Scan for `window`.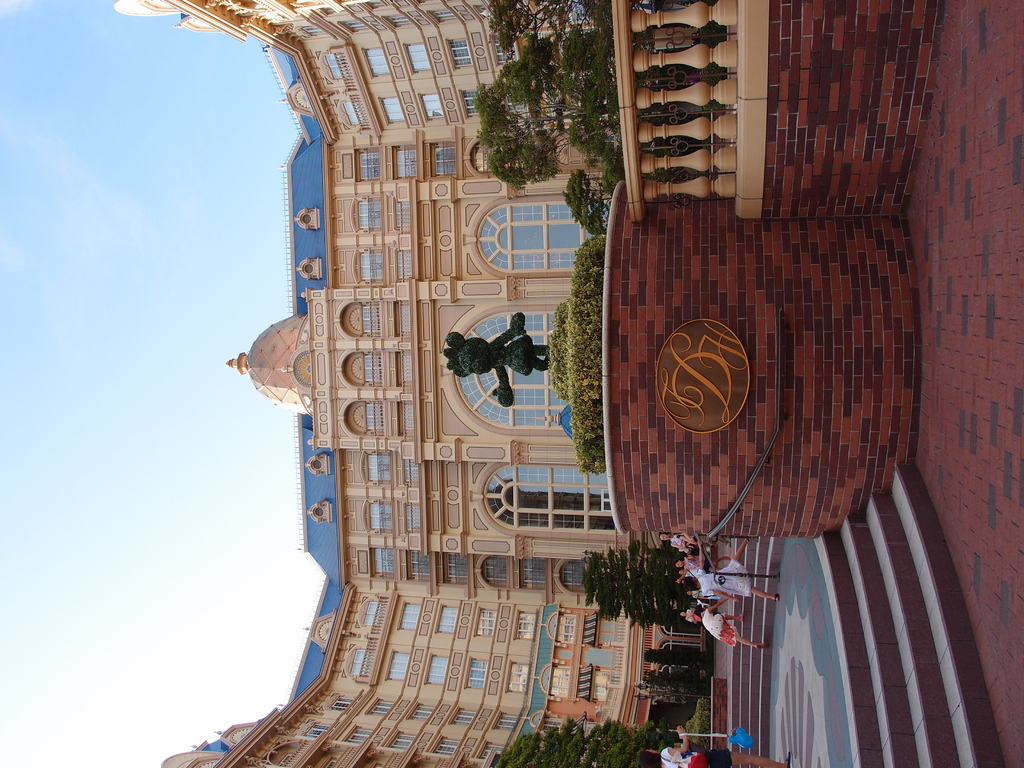
Scan result: (x1=432, y1=739, x2=463, y2=757).
